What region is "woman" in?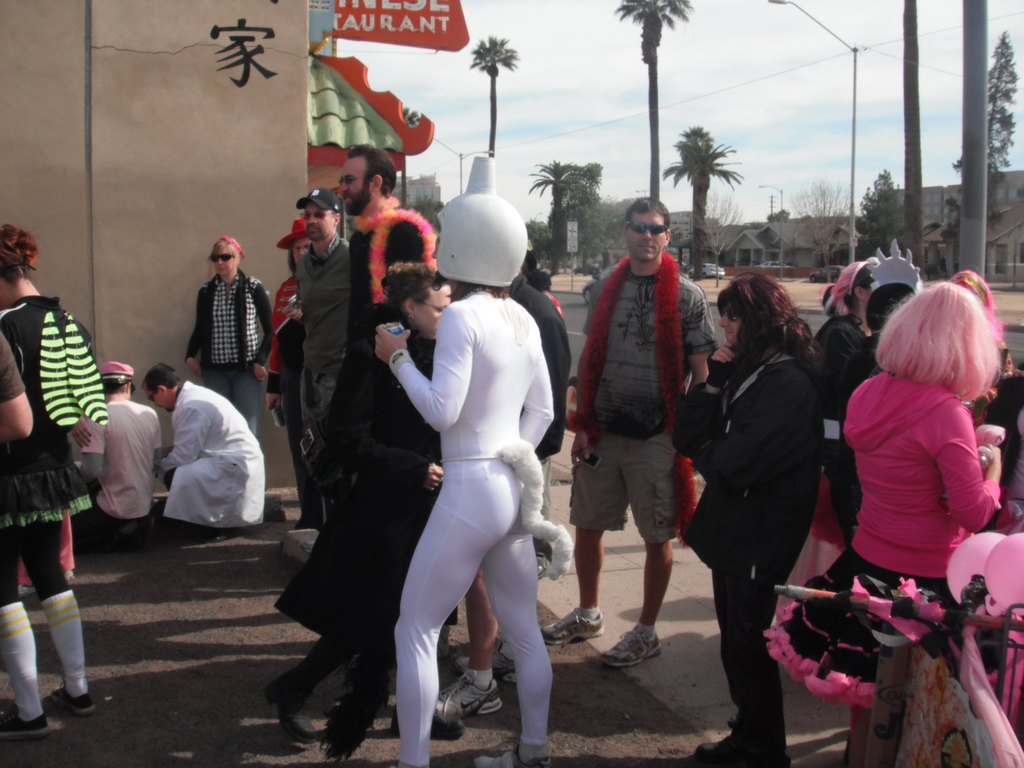
369,179,552,767.
